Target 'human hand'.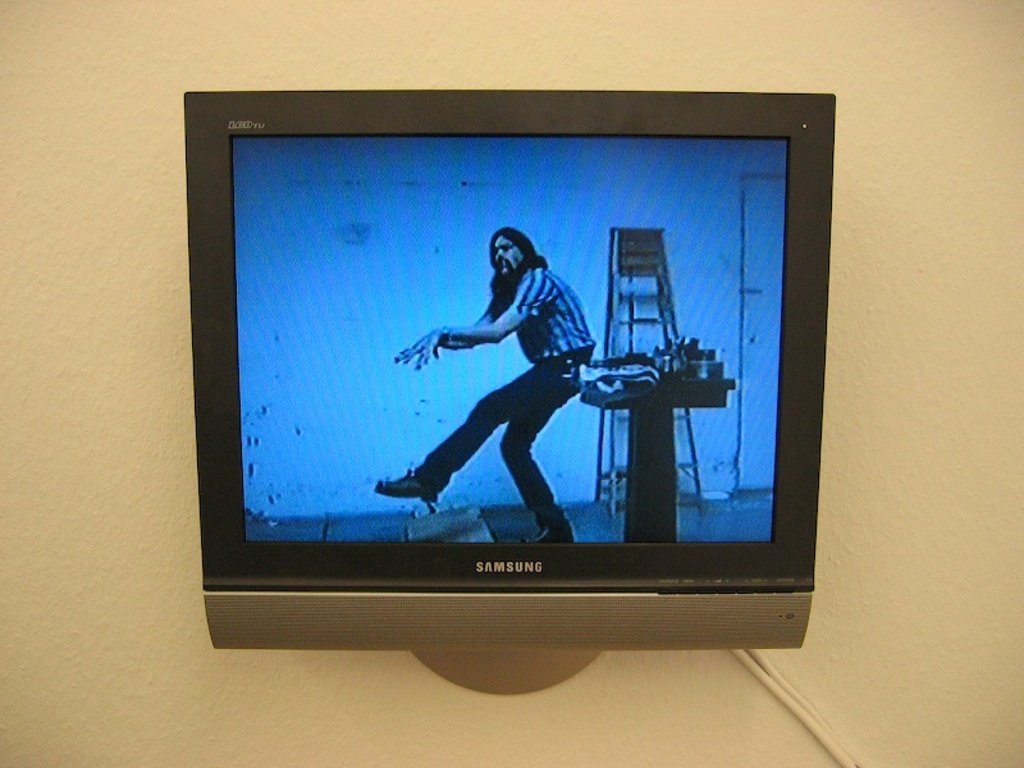
Target region: Rect(419, 329, 442, 367).
